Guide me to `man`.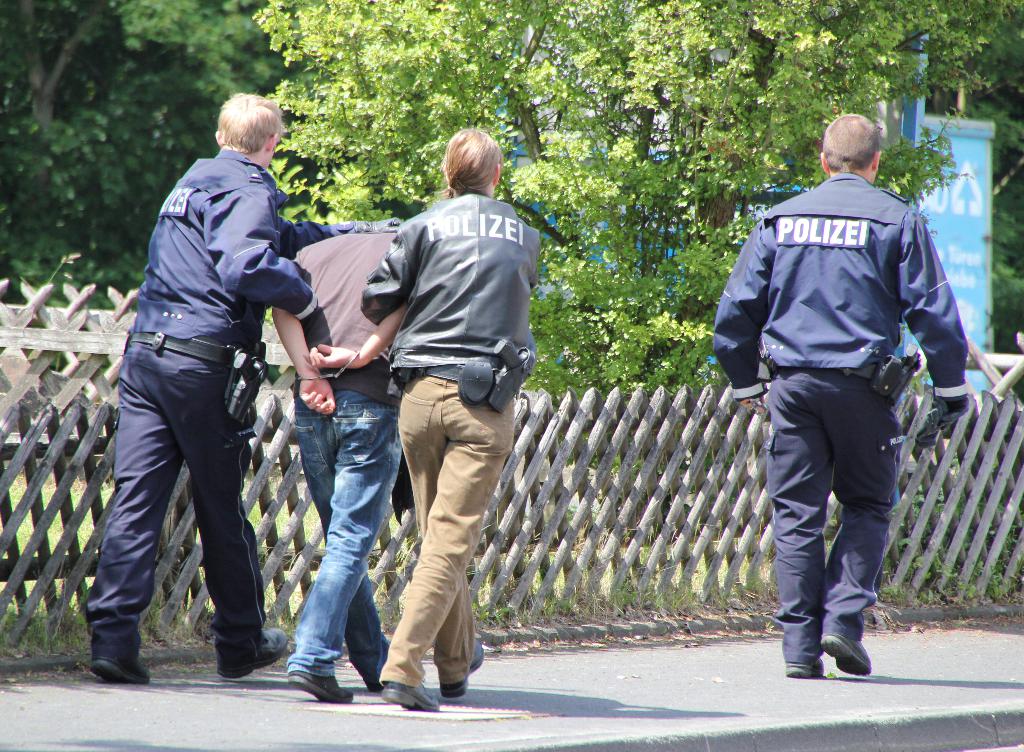
Guidance: box=[358, 127, 543, 712].
